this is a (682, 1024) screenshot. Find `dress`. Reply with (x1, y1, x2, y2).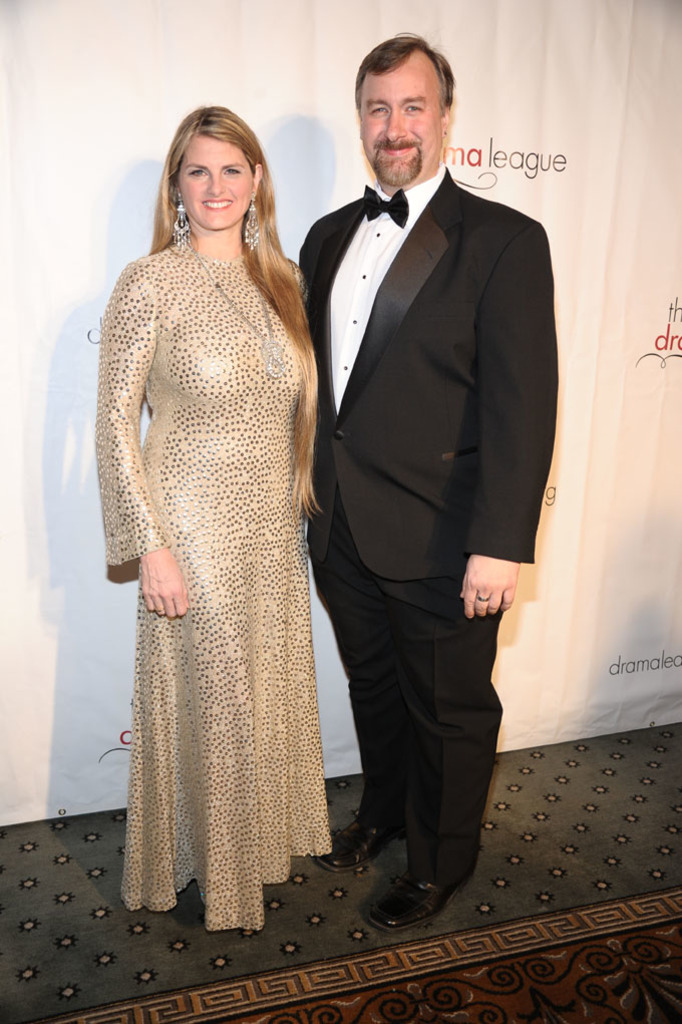
(97, 236, 331, 927).
